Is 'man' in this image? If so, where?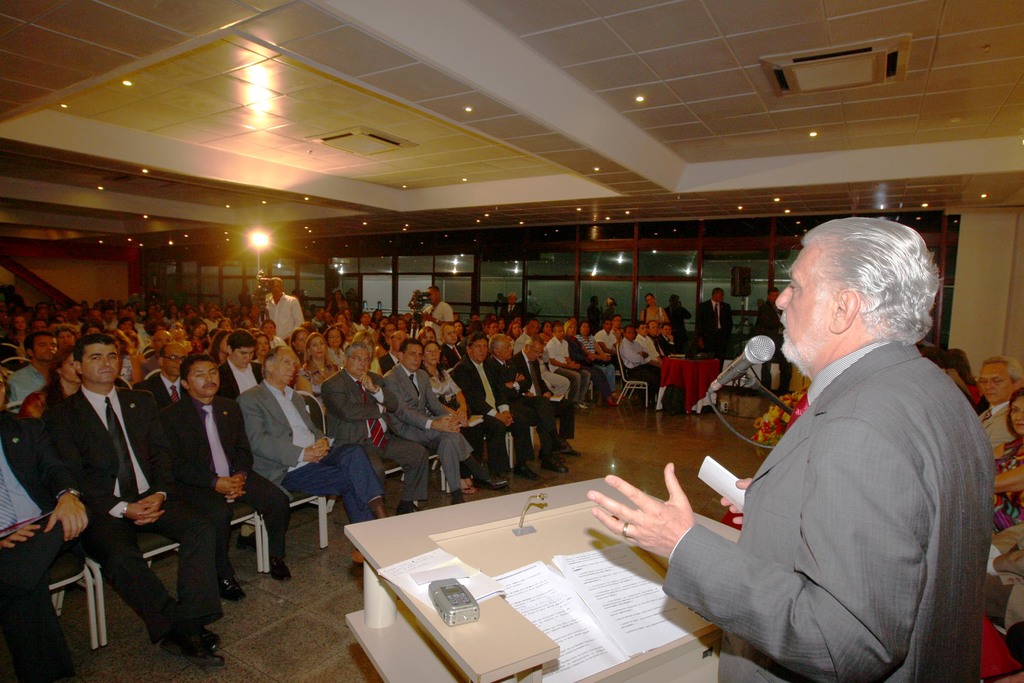
Yes, at box=[635, 318, 665, 358].
